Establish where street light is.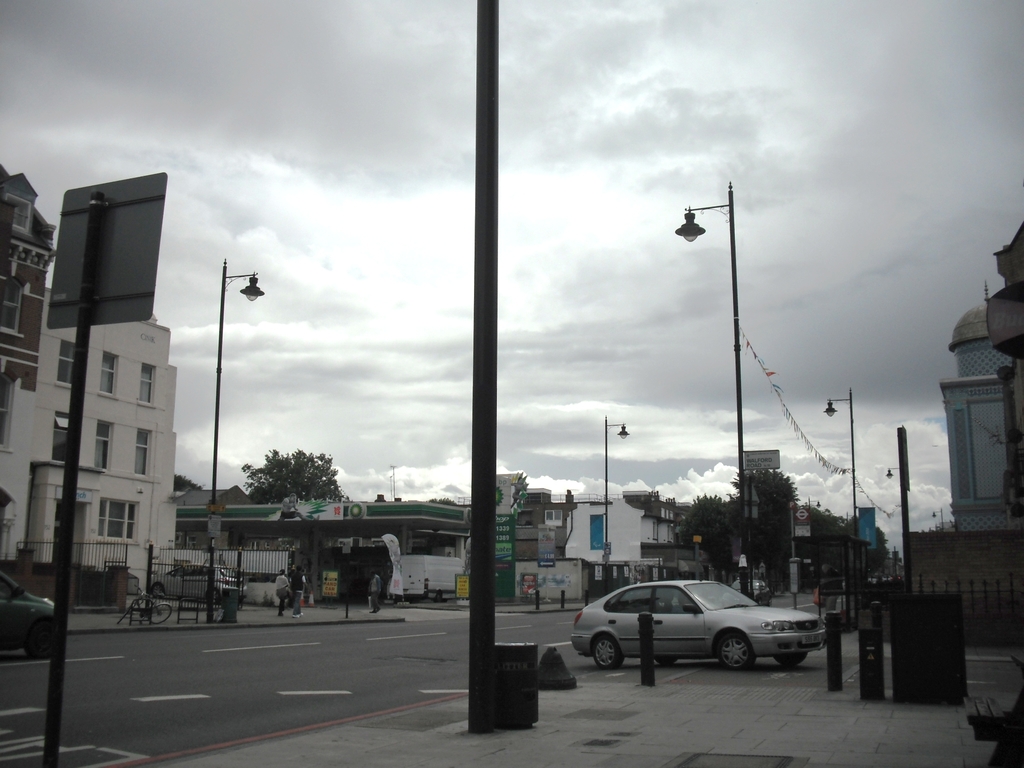
Established at [806,497,823,585].
